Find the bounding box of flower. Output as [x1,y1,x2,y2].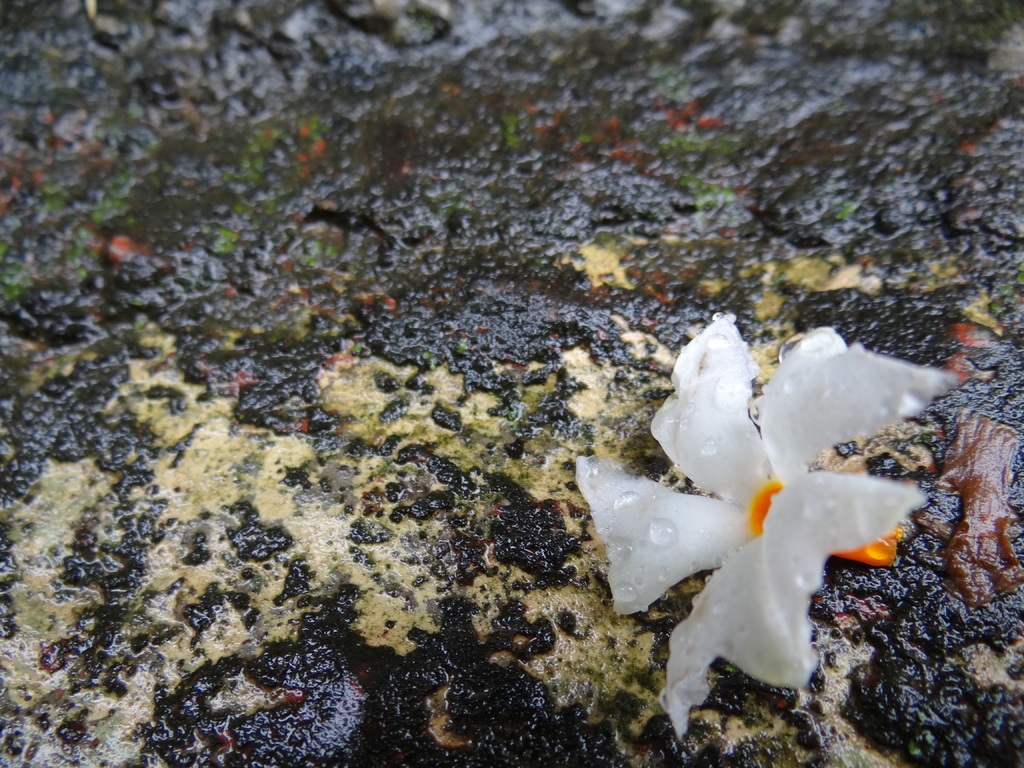
[591,305,970,711].
